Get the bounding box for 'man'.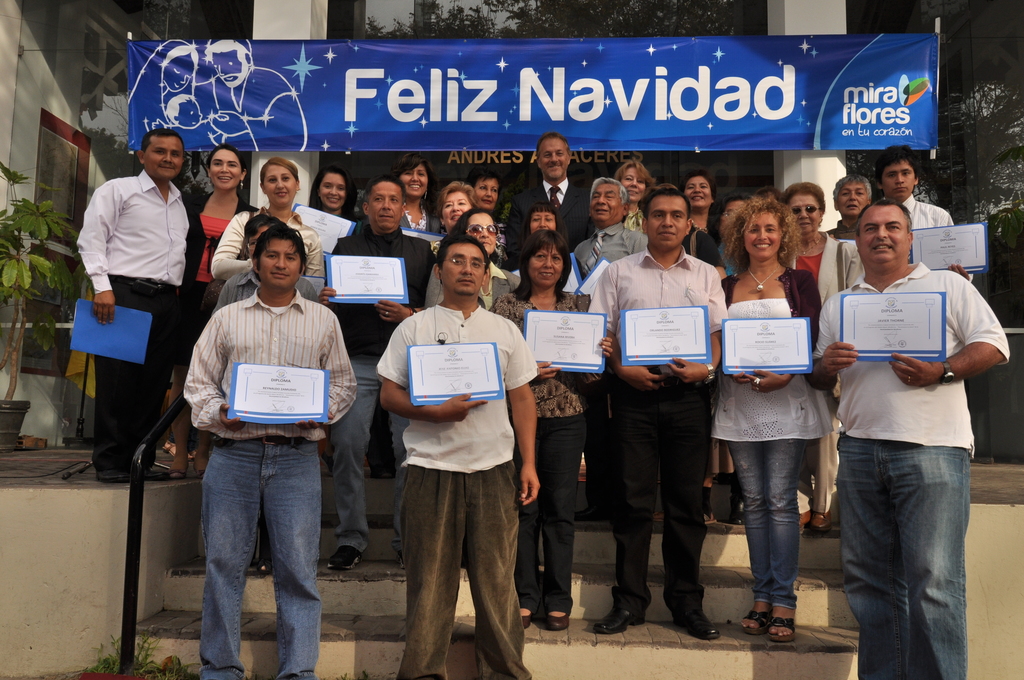
bbox=(806, 195, 1015, 679).
